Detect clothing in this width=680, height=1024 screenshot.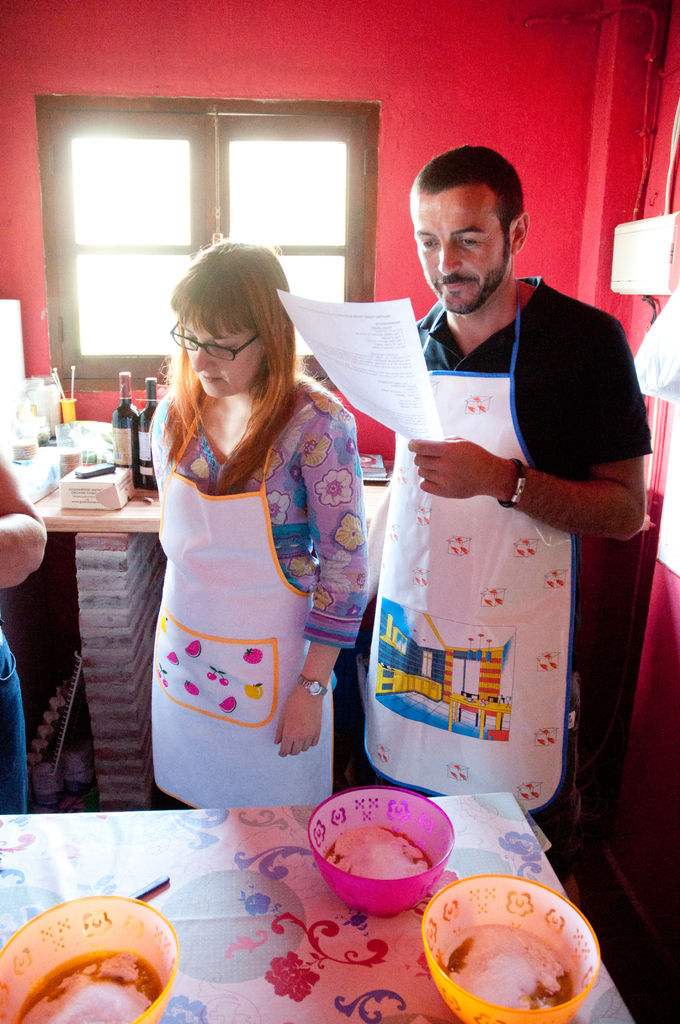
Detection: box(357, 297, 656, 838).
